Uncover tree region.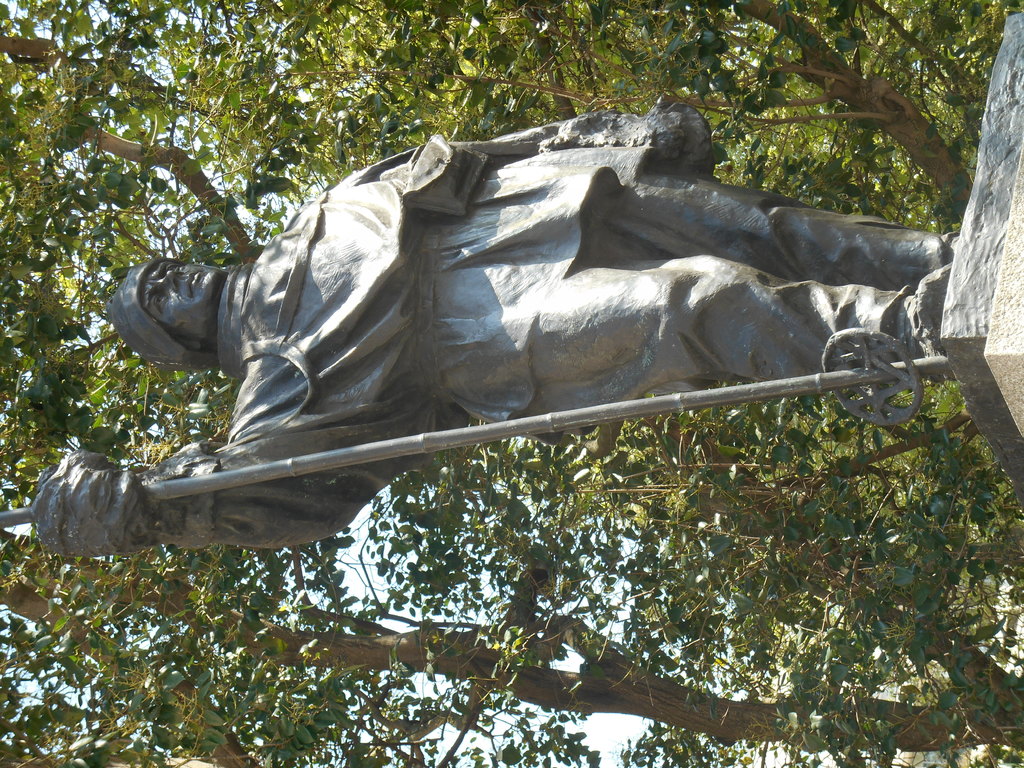
Uncovered: (x1=0, y1=0, x2=1023, y2=767).
